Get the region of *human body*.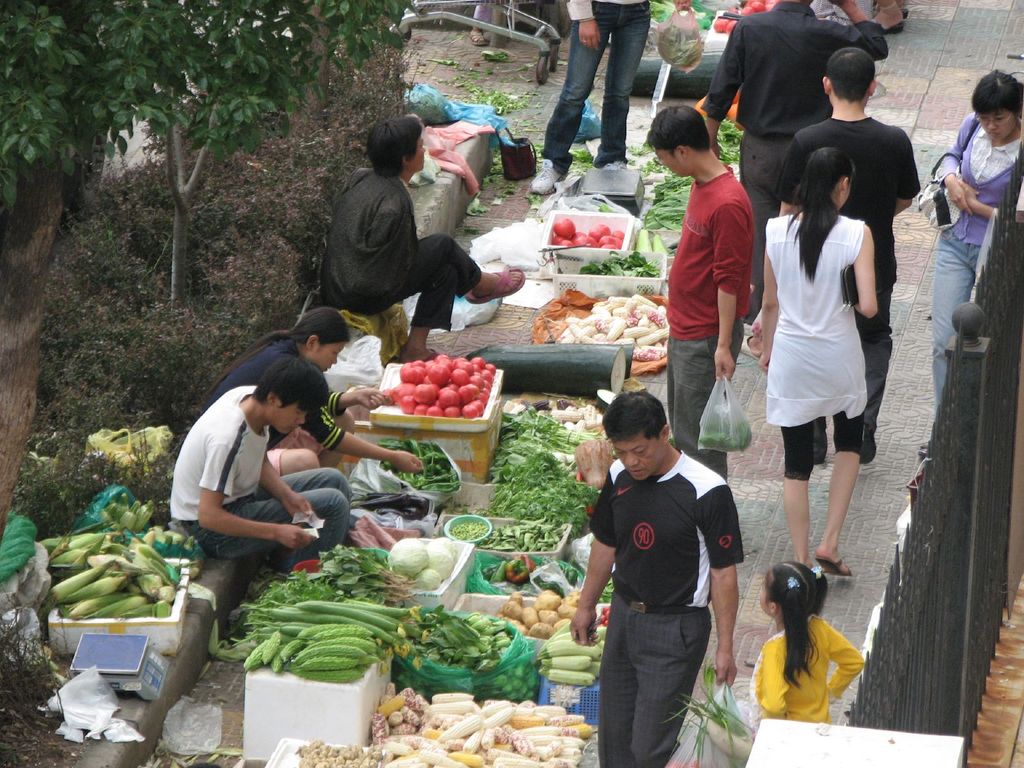
region(204, 302, 424, 476).
